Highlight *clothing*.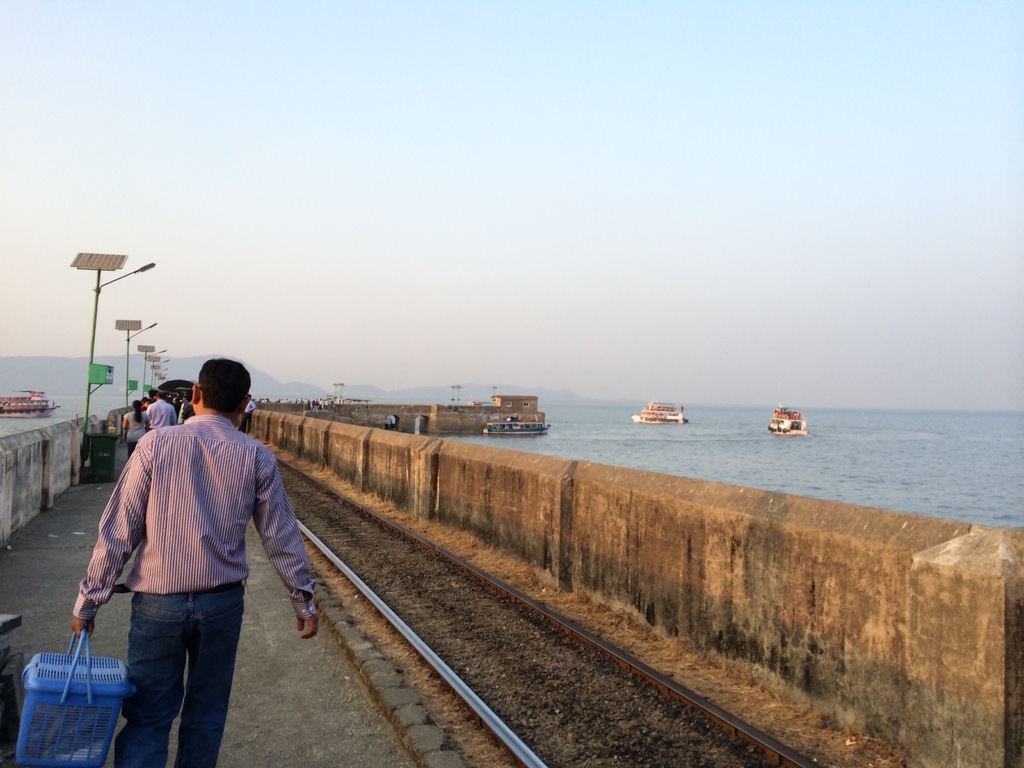
Highlighted region: 151:395:175:431.
